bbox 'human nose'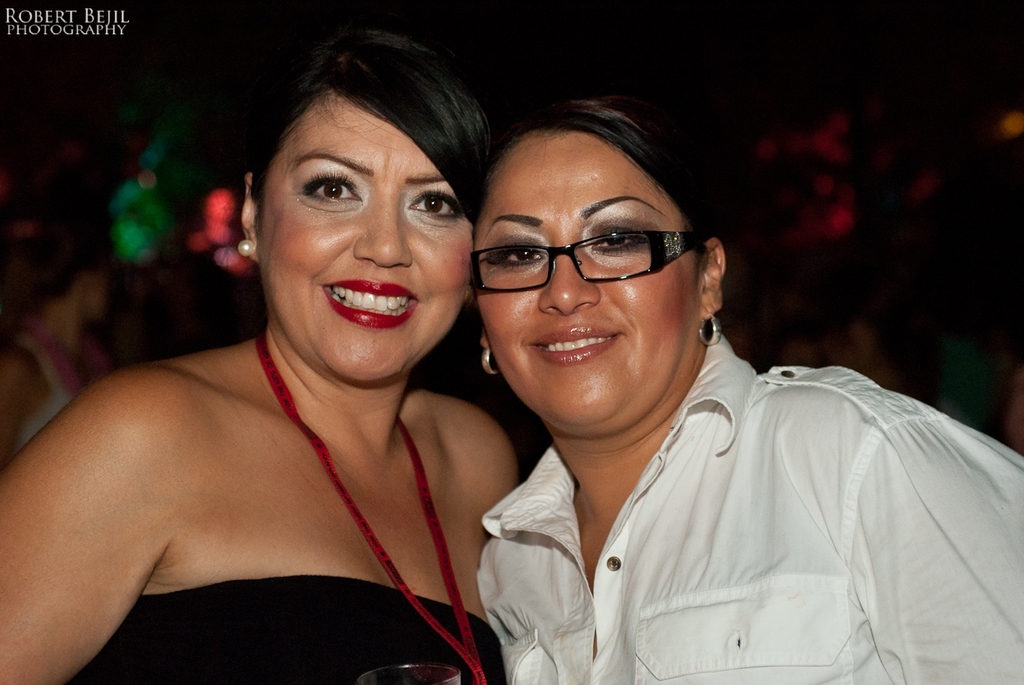
540/252/604/317
